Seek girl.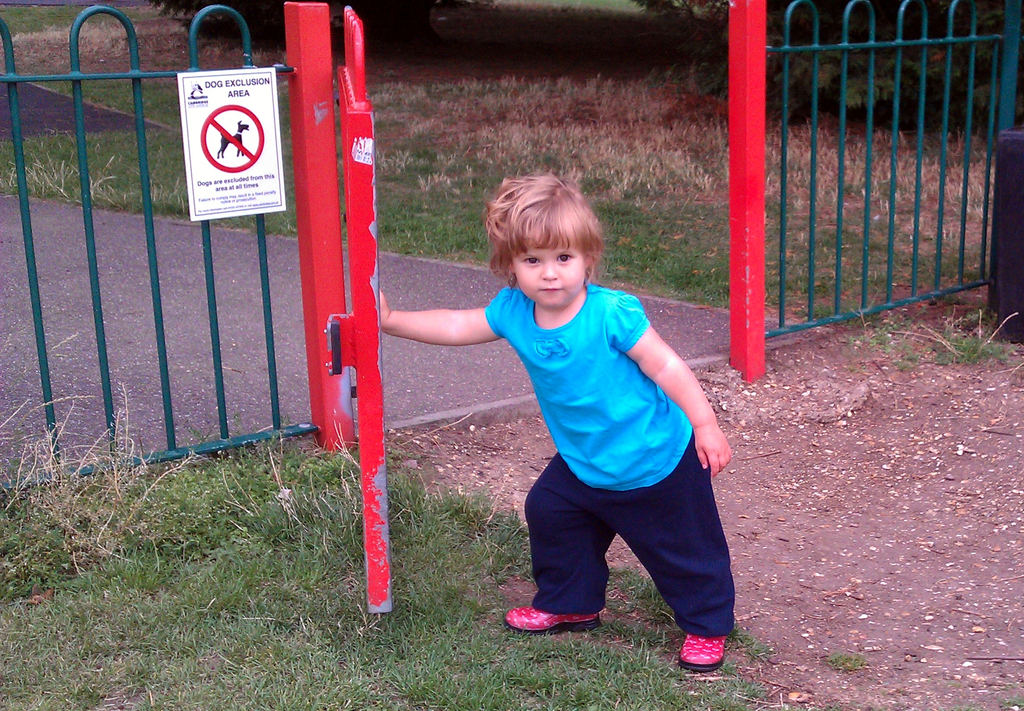
pyautogui.locateOnScreen(375, 177, 748, 666).
